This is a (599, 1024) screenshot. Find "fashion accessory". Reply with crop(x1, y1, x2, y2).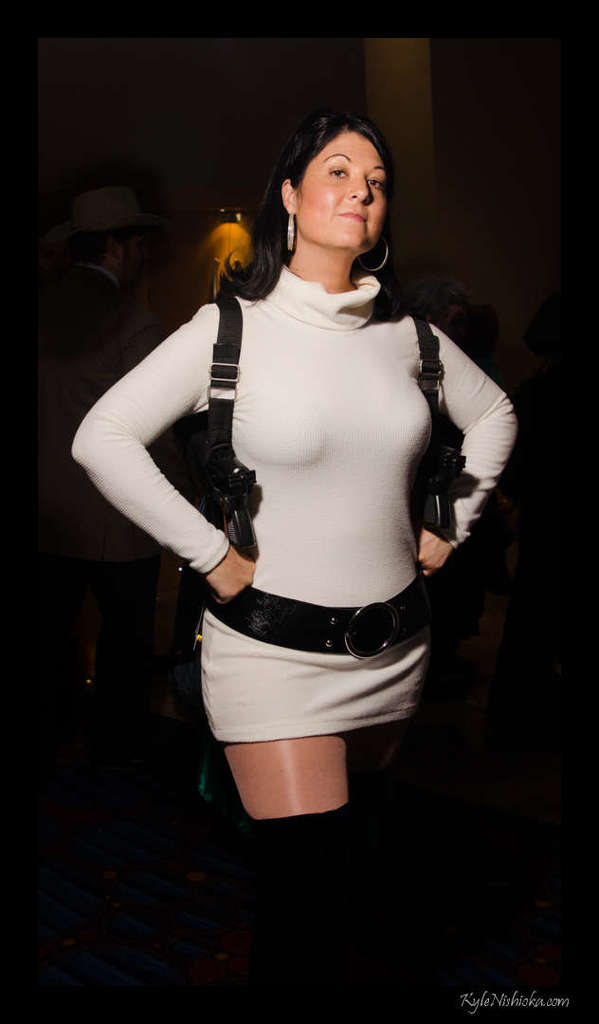
crop(199, 579, 433, 663).
